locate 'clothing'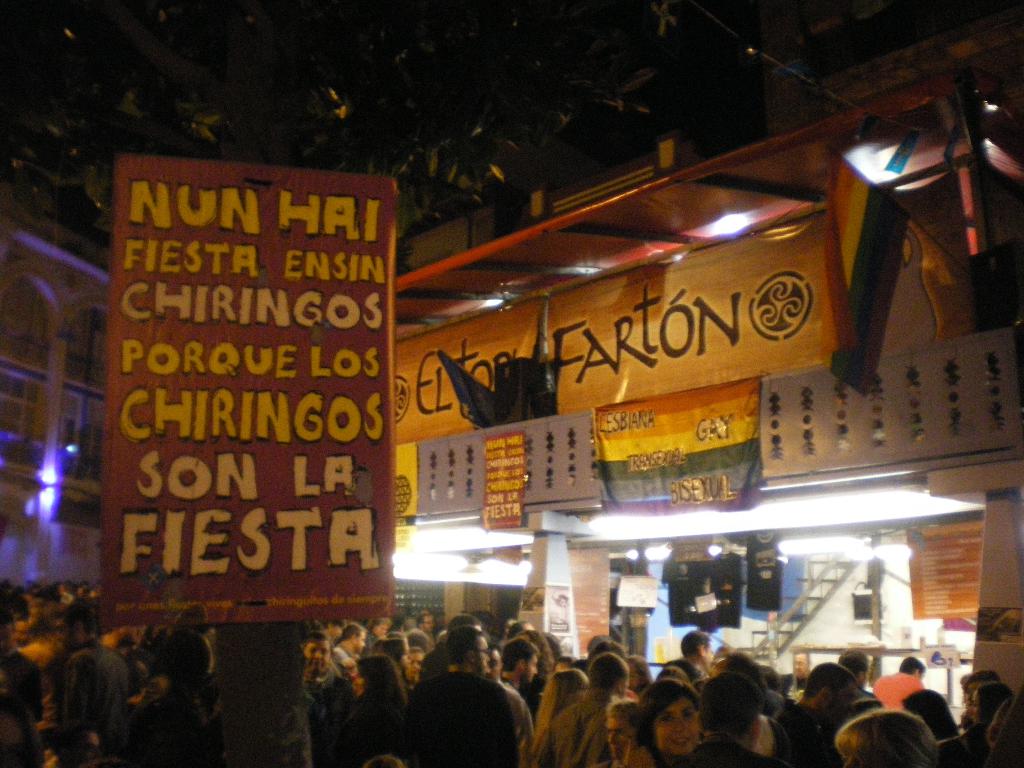
bbox(309, 671, 354, 764)
